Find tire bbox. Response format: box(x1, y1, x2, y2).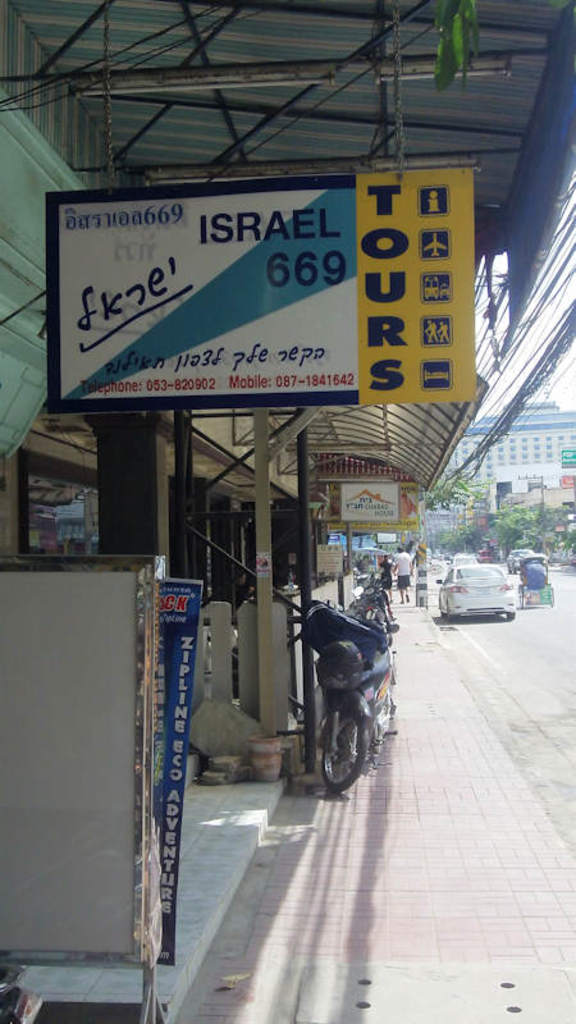
box(508, 612, 517, 627).
